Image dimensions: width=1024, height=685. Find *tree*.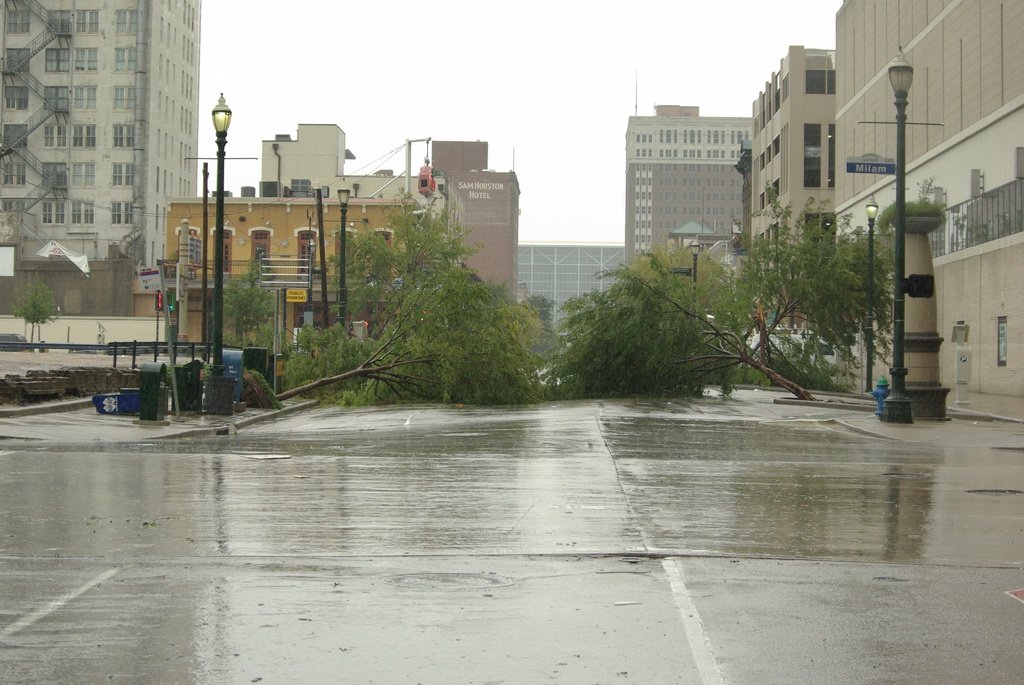
detection(360, 192, 476, 348).
